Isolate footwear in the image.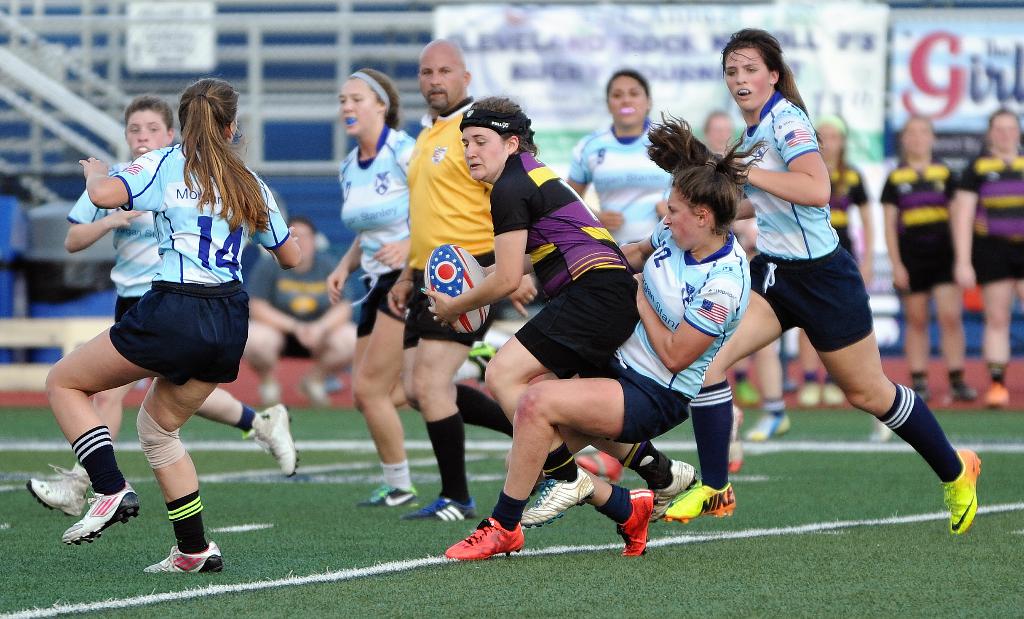
Isolated region: bbox=[909, 379, 930, 404].
